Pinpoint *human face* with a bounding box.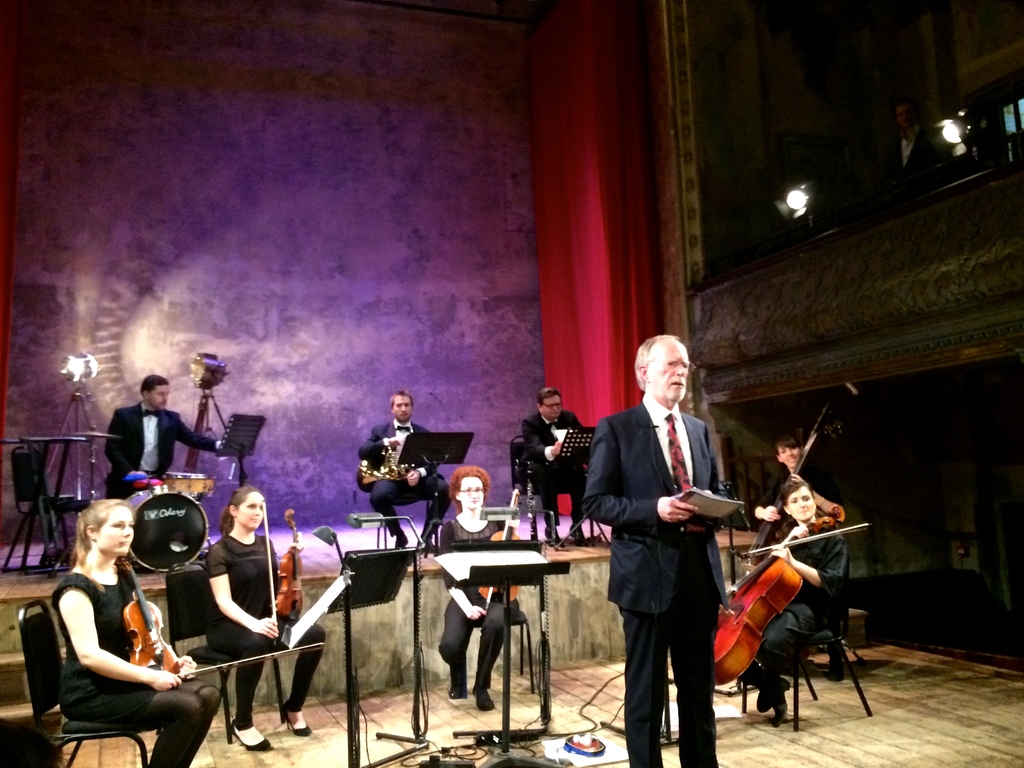
(99, 506, 135, 554).
